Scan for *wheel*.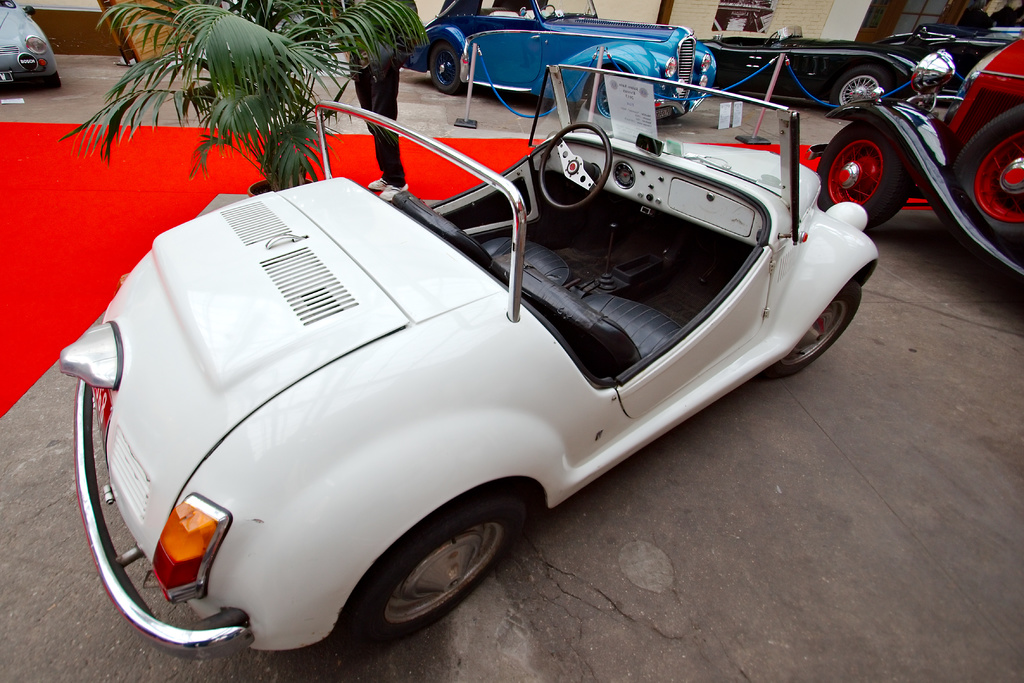
Scan result: (40,72,61,90).
